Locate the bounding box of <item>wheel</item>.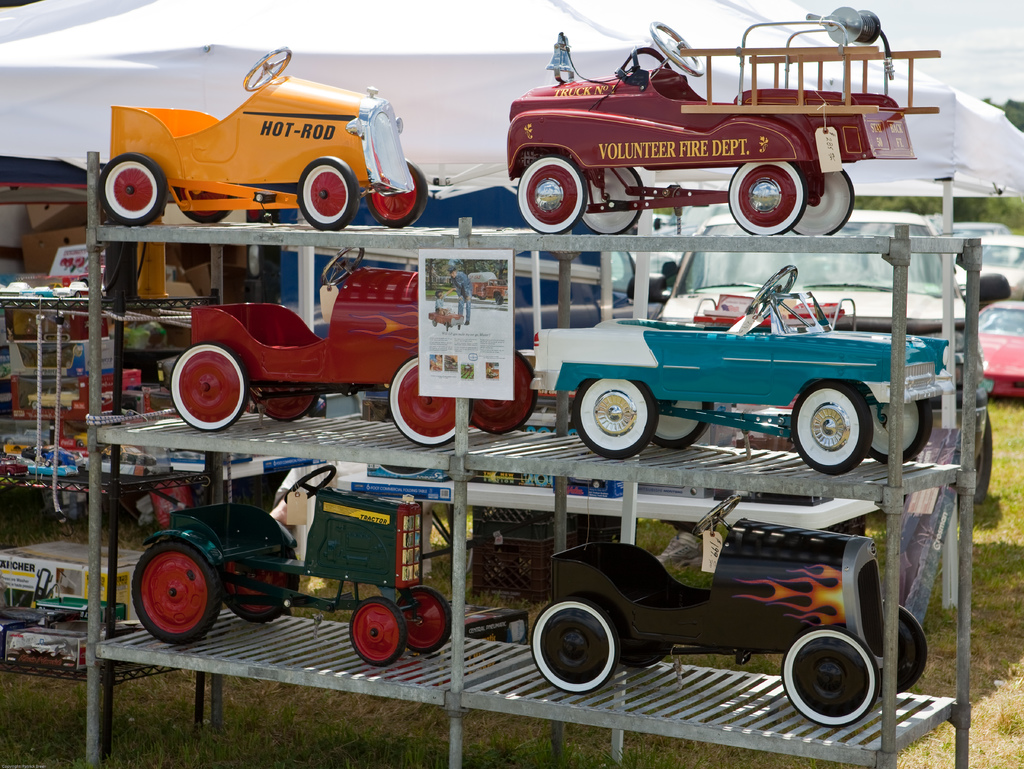
Bounding box: Rect(284, 465, 337, 498).
